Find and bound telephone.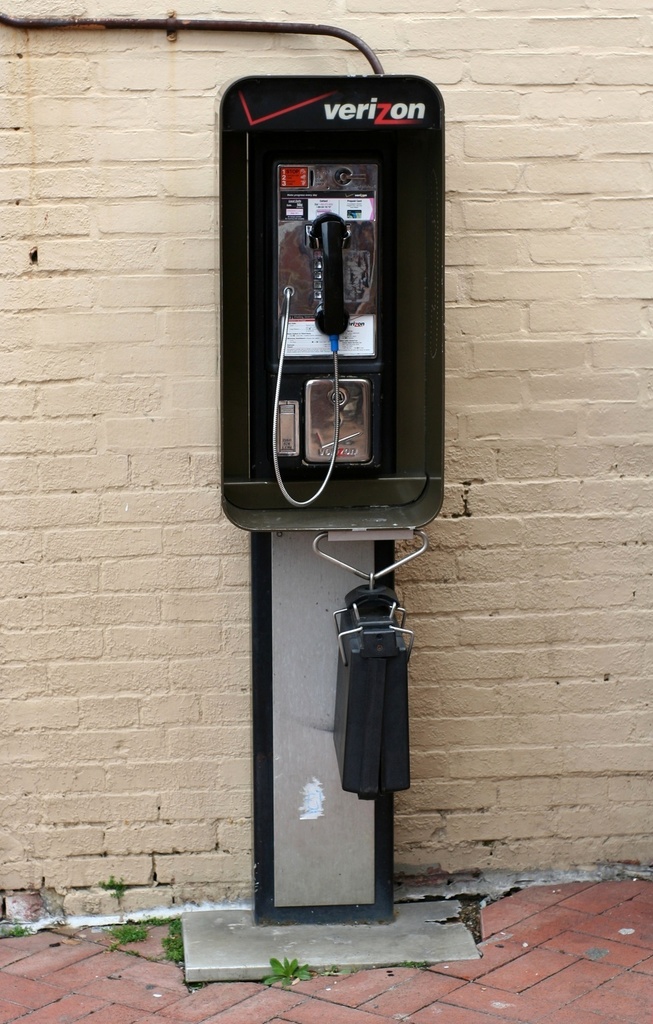
Bound: [left=218, top=75, right=441, bottom=920].
